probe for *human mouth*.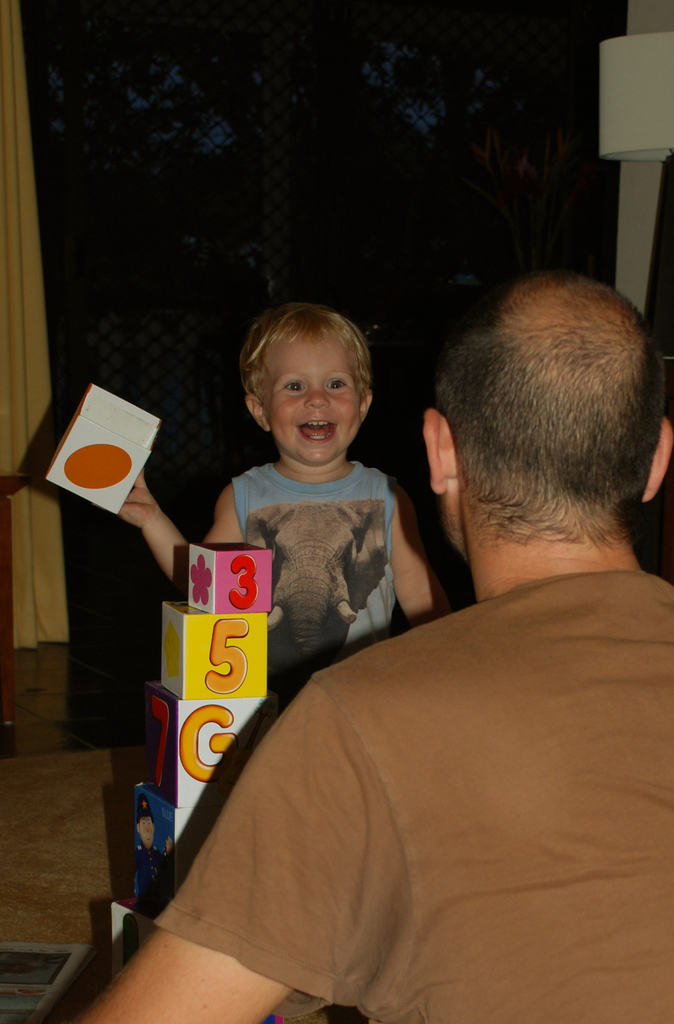
Probe result: <box>294,419,337,444</box>.
